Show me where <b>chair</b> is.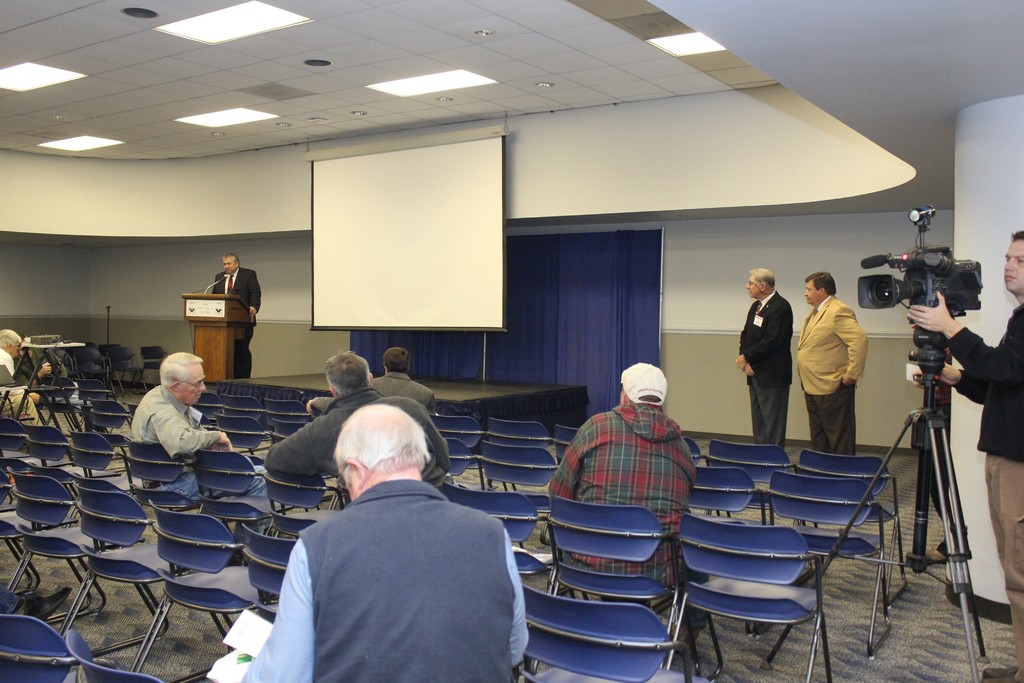
<b>chair</b> is at pyautogui.locateOnScreen(194, 446, 283, 555).
